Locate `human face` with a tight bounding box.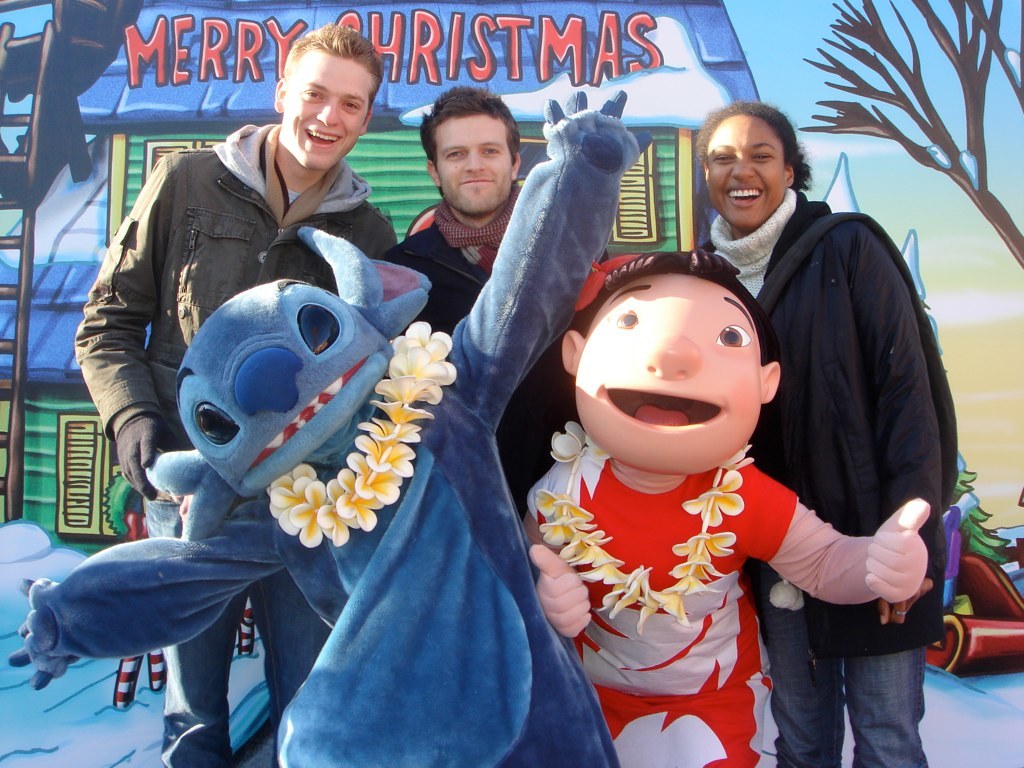
bbox=(437, 116, 509, 221).
